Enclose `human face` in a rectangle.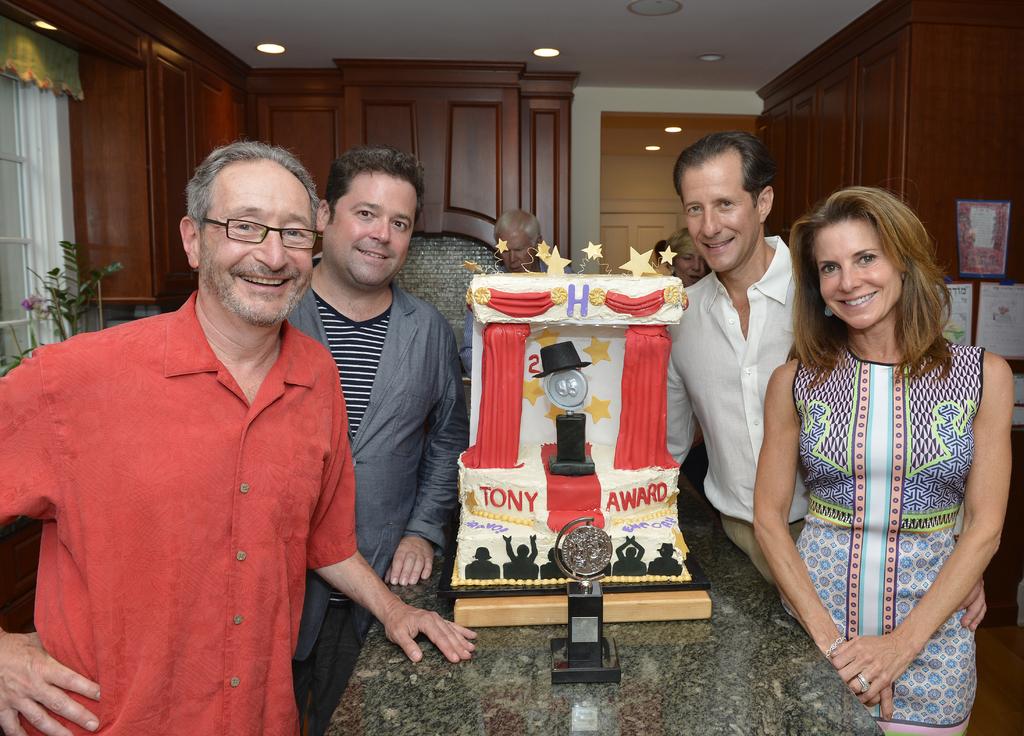
x1=496 y1=231 x2=532 y2=272.
